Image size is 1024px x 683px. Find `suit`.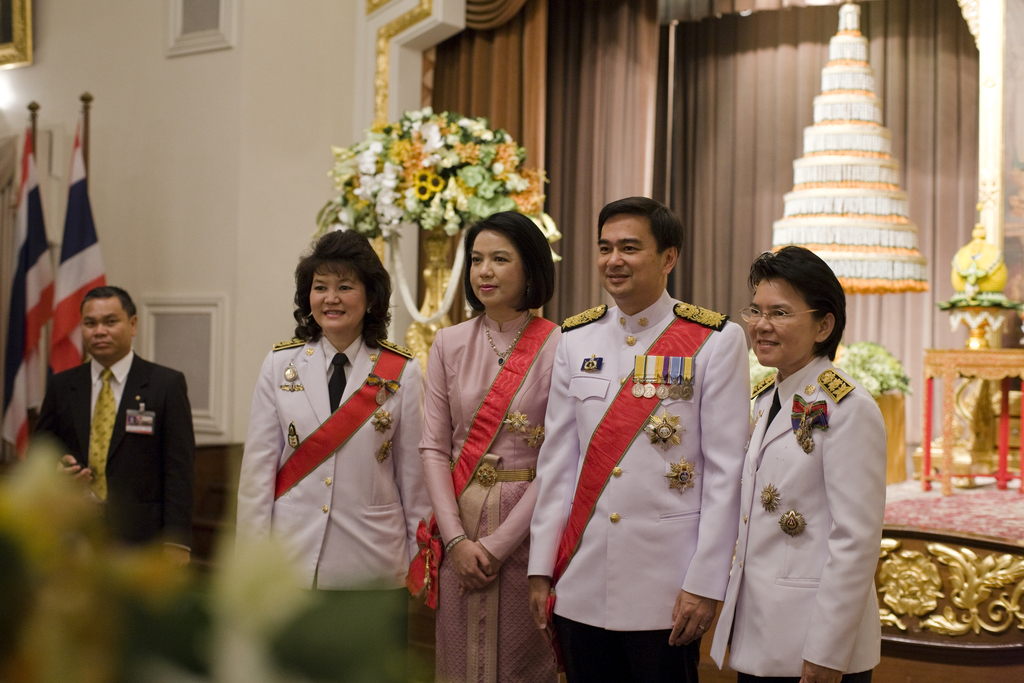
Rect(54, 275, 199, 559).
